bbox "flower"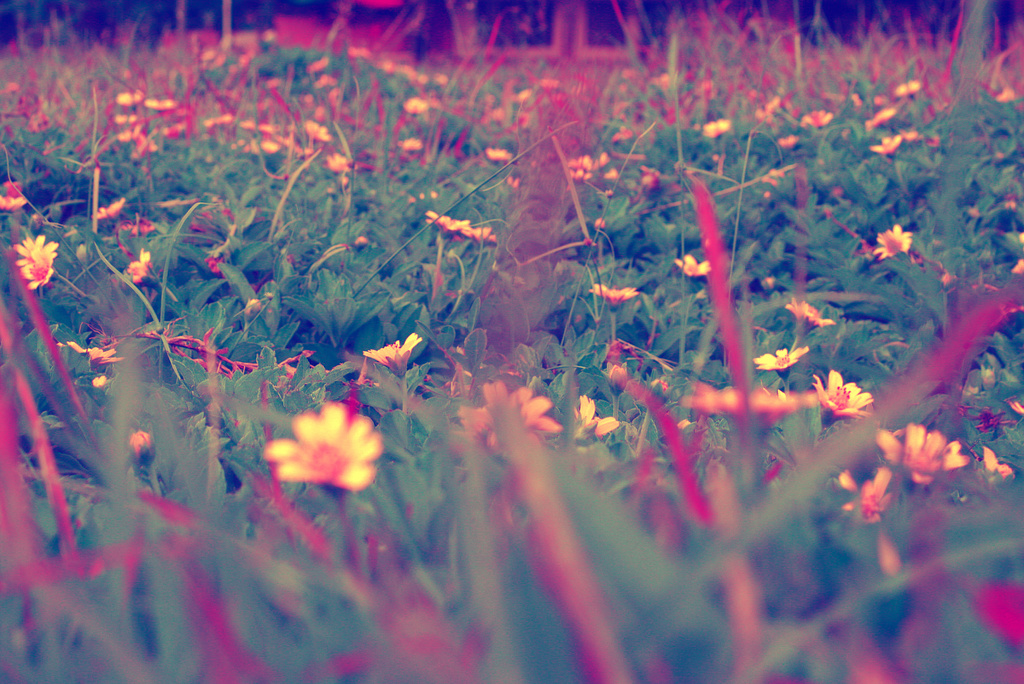
box=[591, 287, 640, 297]
